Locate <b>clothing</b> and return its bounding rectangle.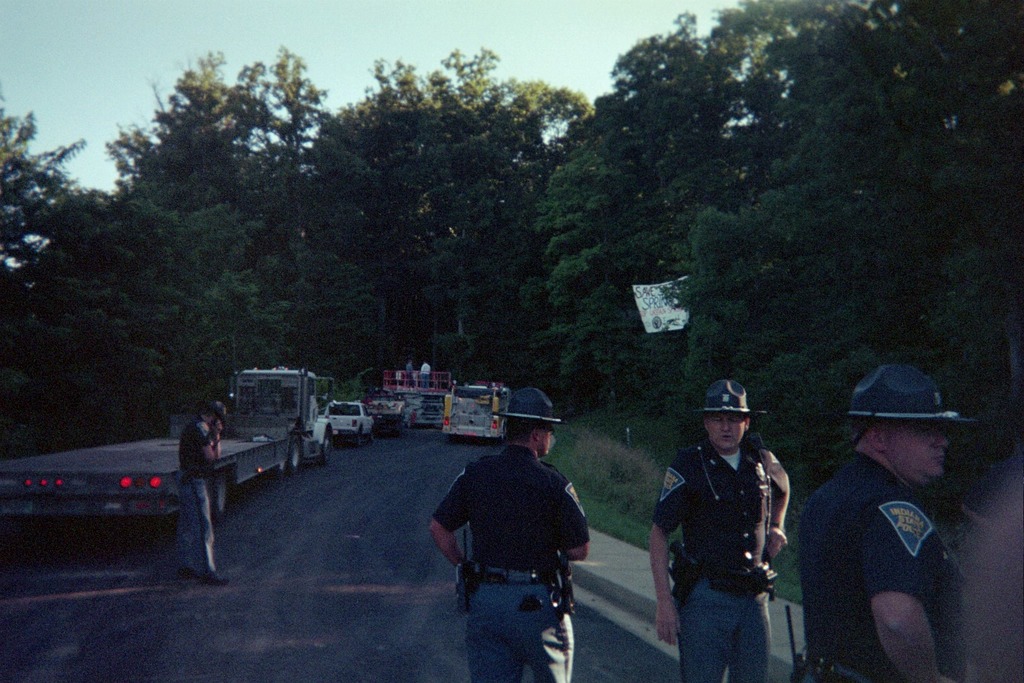
box=[177, 418, 217, 578].
